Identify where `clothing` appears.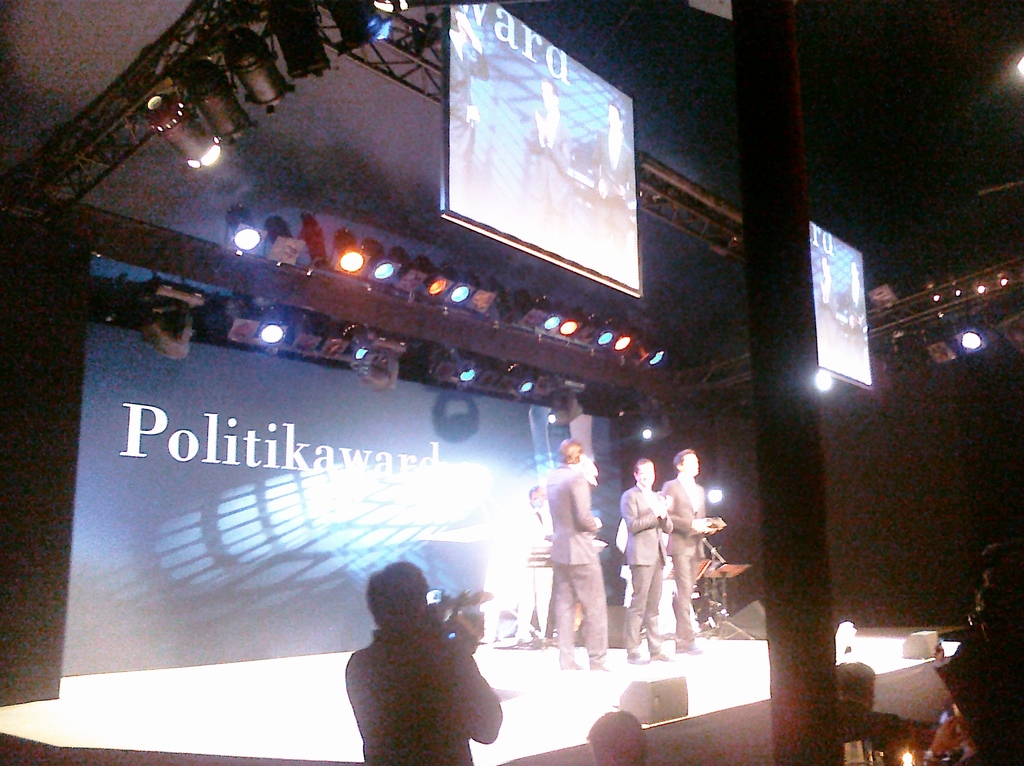
Appears at [660, 477, 700, 635].
